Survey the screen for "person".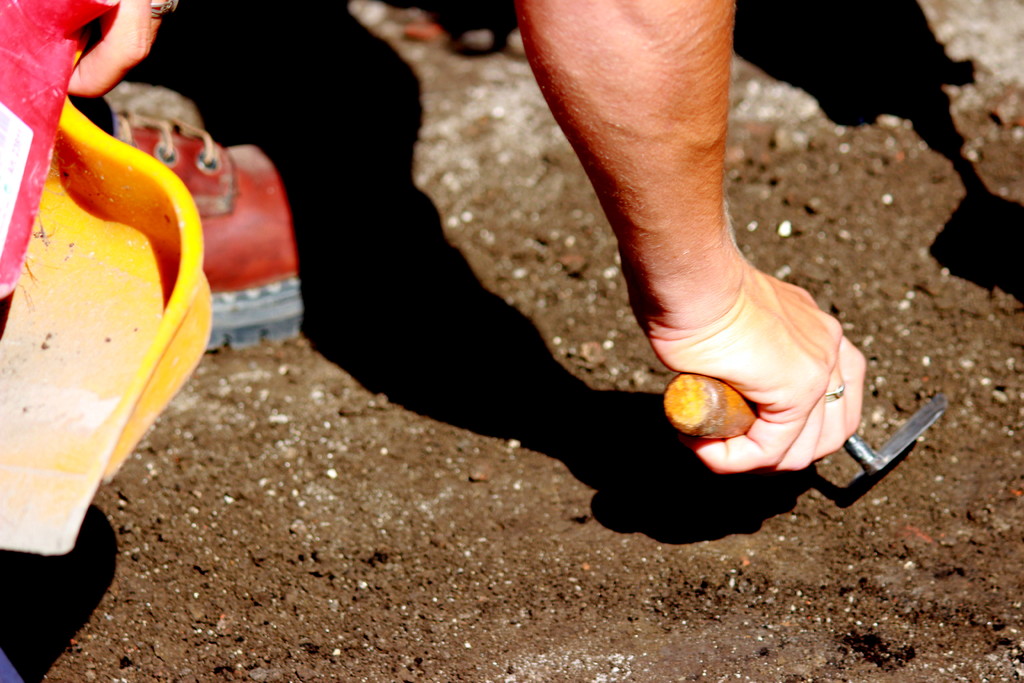
Survey found: (x1=300, y1=0, x2=920, y2=579).
